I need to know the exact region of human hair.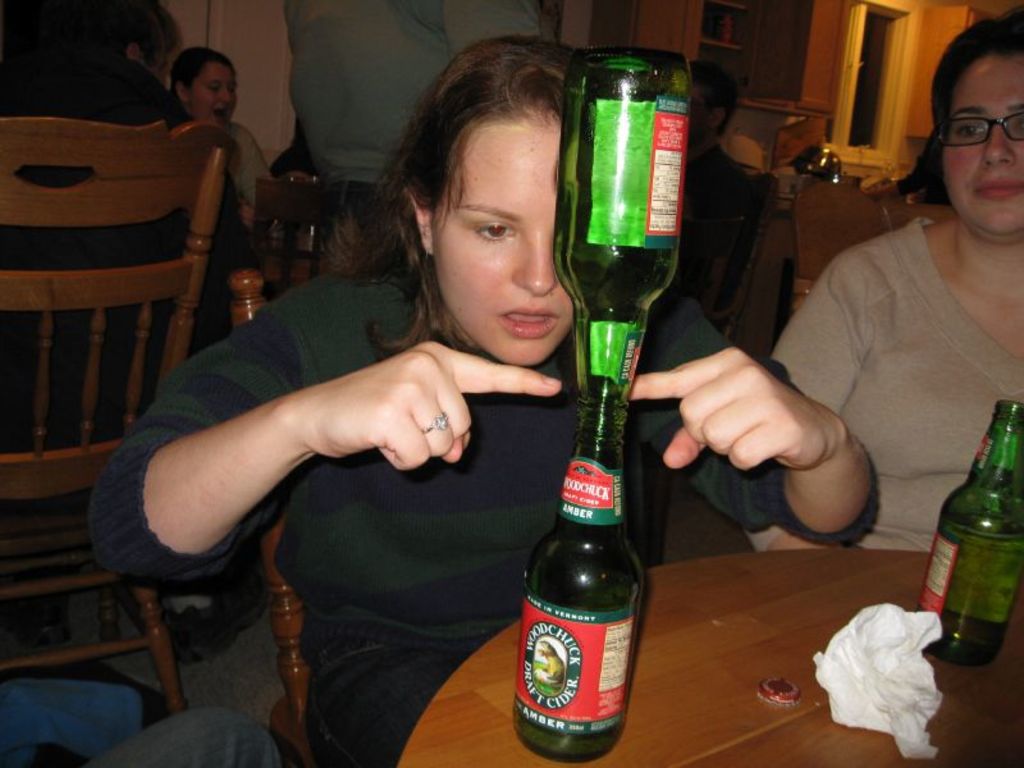
Region: (690,59,736,133).
